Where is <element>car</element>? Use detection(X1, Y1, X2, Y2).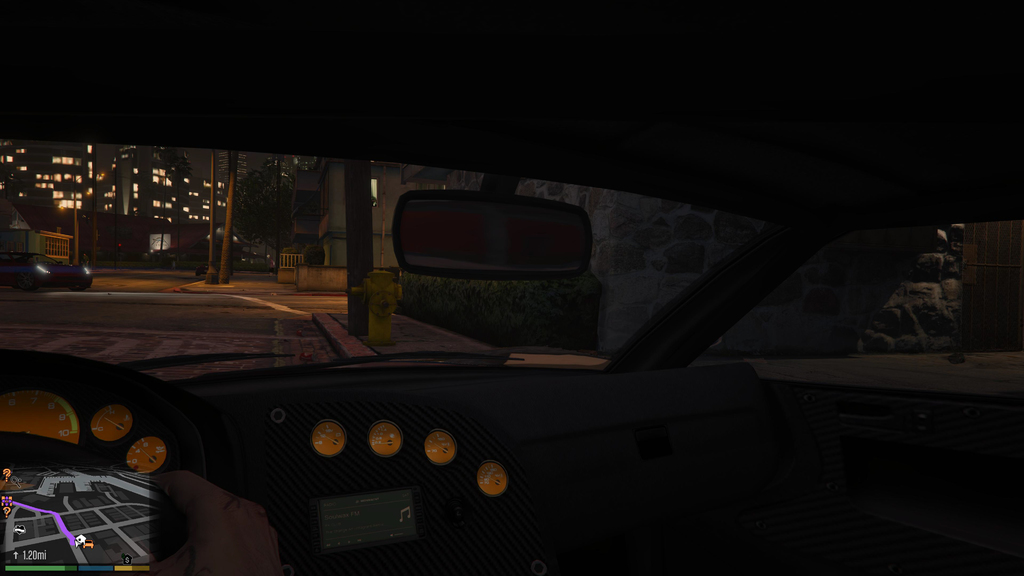
detection(0, 0, 1023, 575).
